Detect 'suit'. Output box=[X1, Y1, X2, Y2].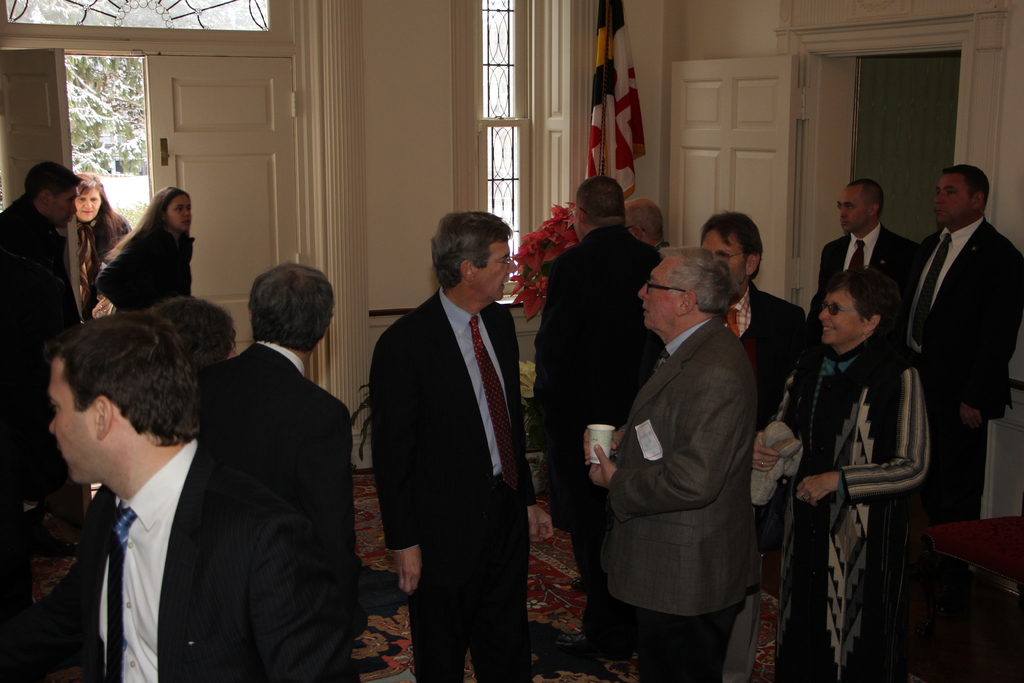
box=[539, 227, 671, 645].
